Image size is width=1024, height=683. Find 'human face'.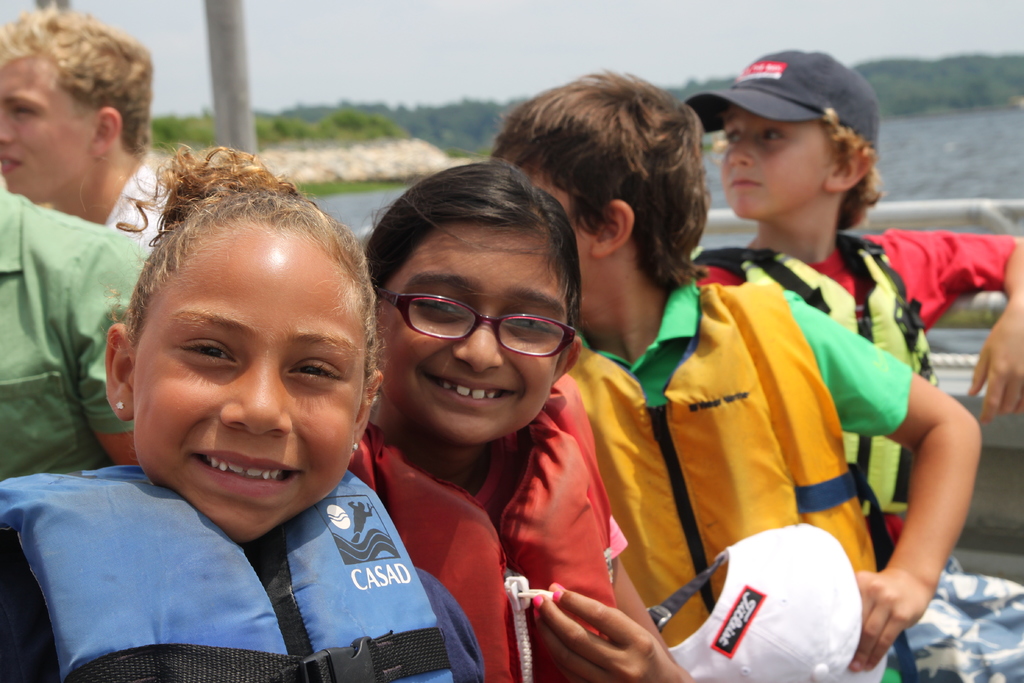
crop(374, 208, 568, 443).
